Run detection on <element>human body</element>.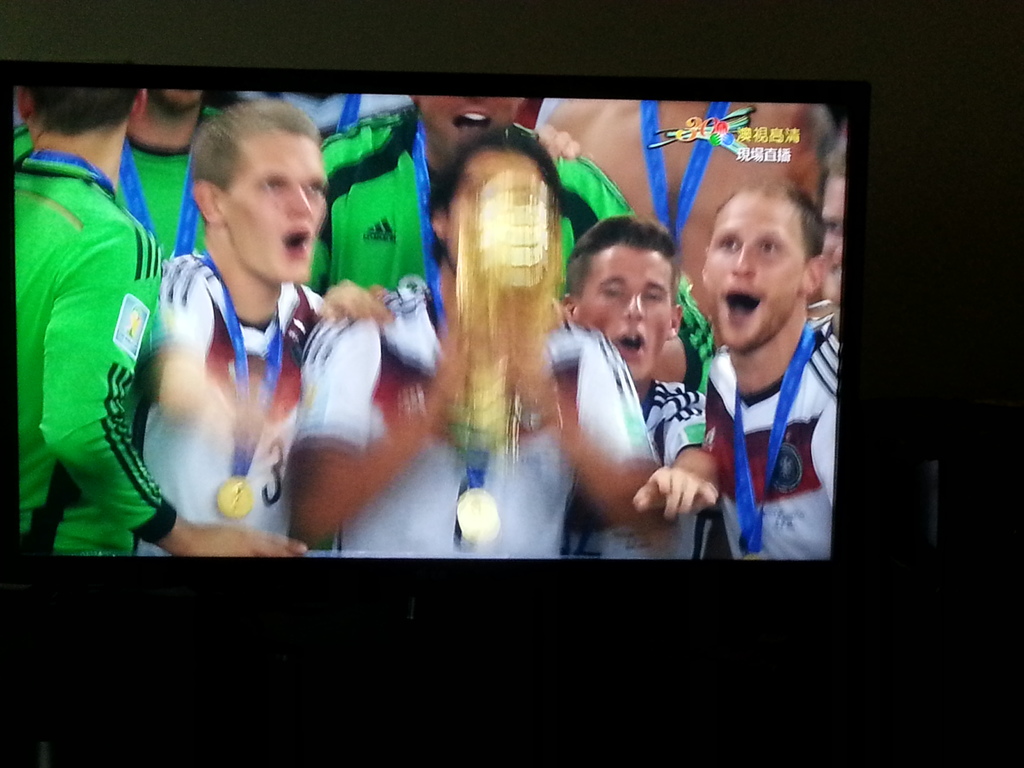
Result: [left=310, top=137, right=682, bottom=557].
